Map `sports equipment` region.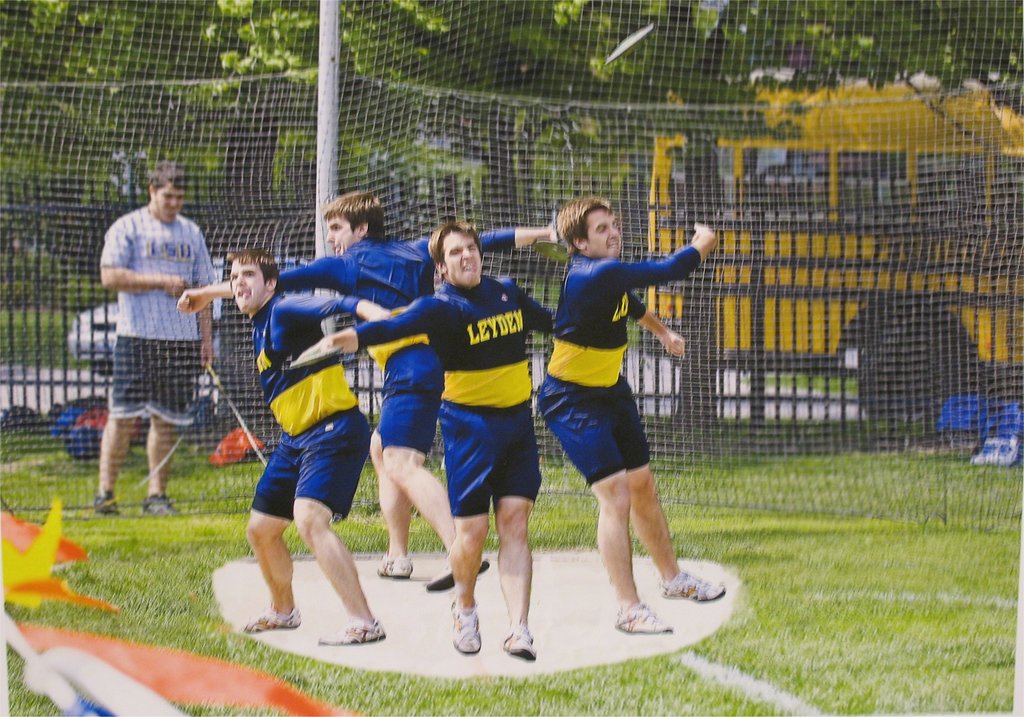
Mapped to rect(243, 602, 298, 630).
